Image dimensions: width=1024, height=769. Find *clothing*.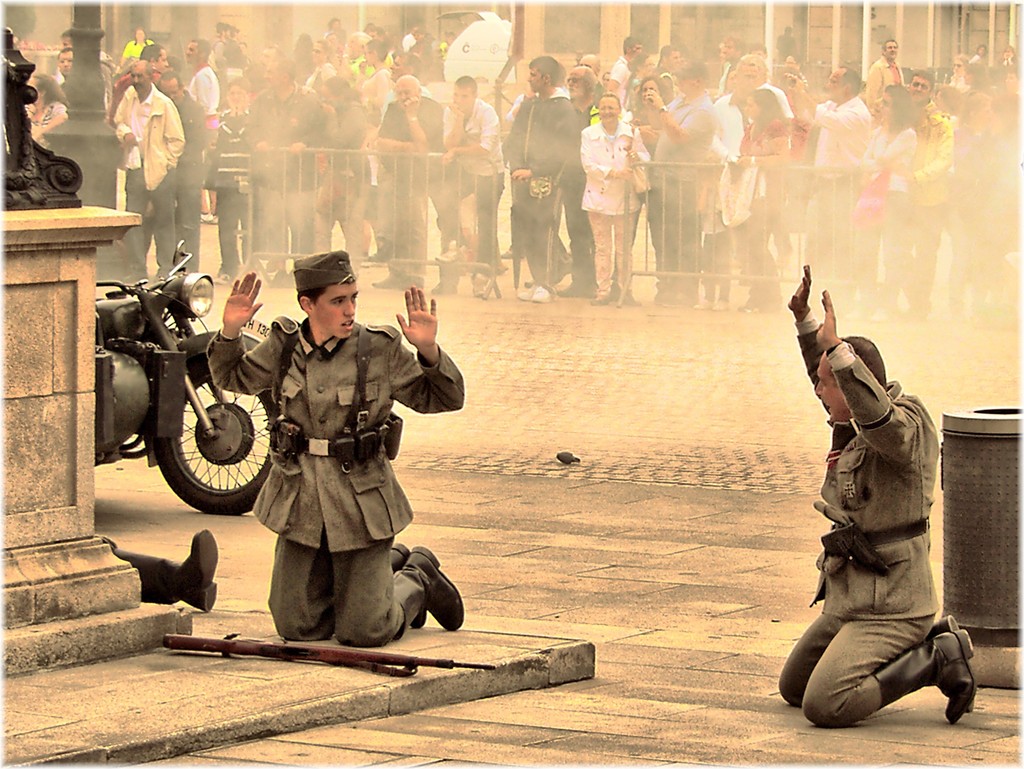
x1=779 y1=314 x2=945 y2=725.
